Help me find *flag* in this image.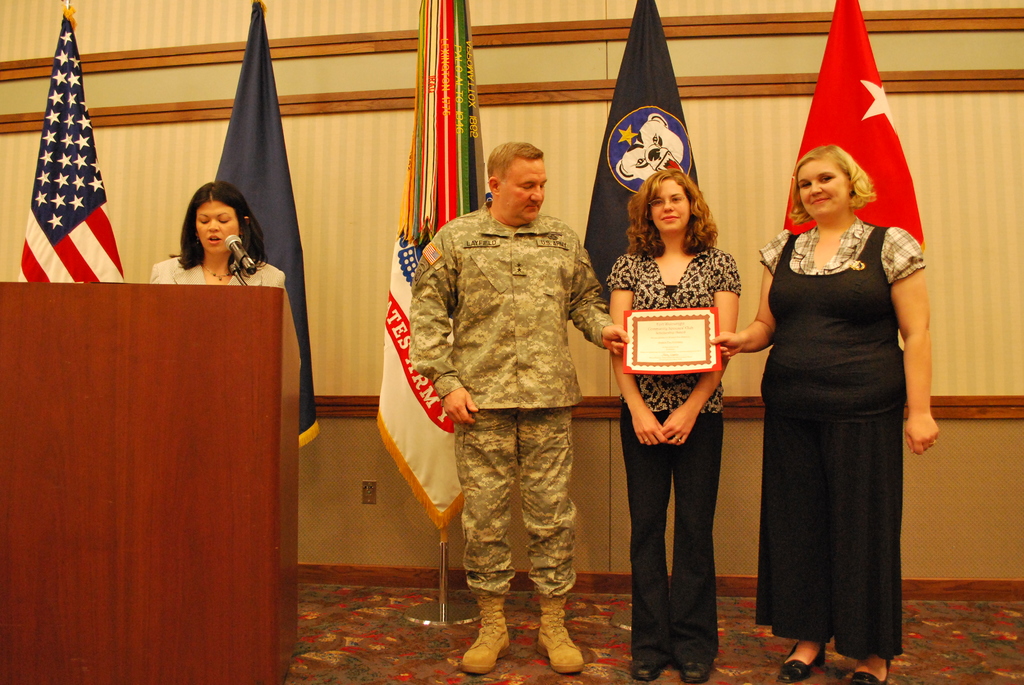
Found it: bbox(192, 0, 323, 448).
